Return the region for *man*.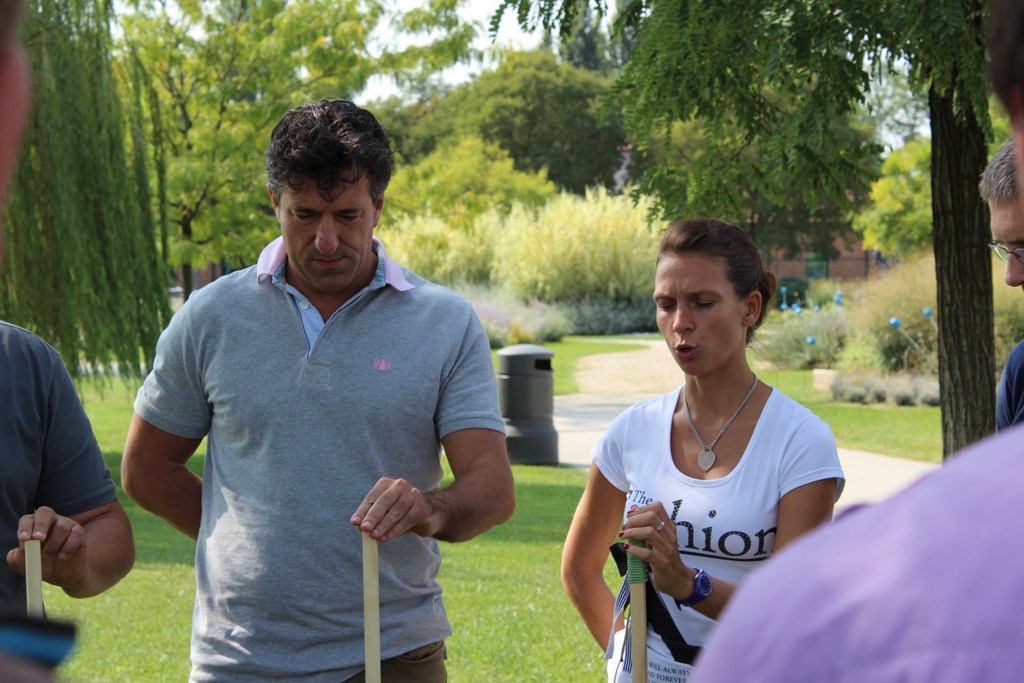
BBox(972, 140, 1023, 436).
